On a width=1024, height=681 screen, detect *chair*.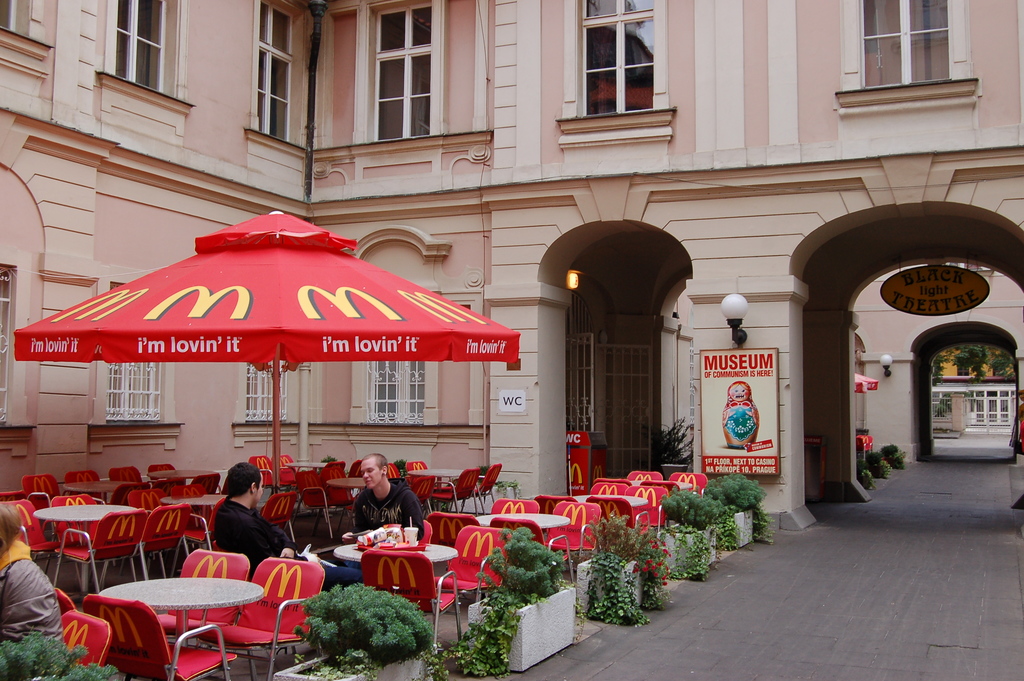
crop(109, 503, 191, 587).
